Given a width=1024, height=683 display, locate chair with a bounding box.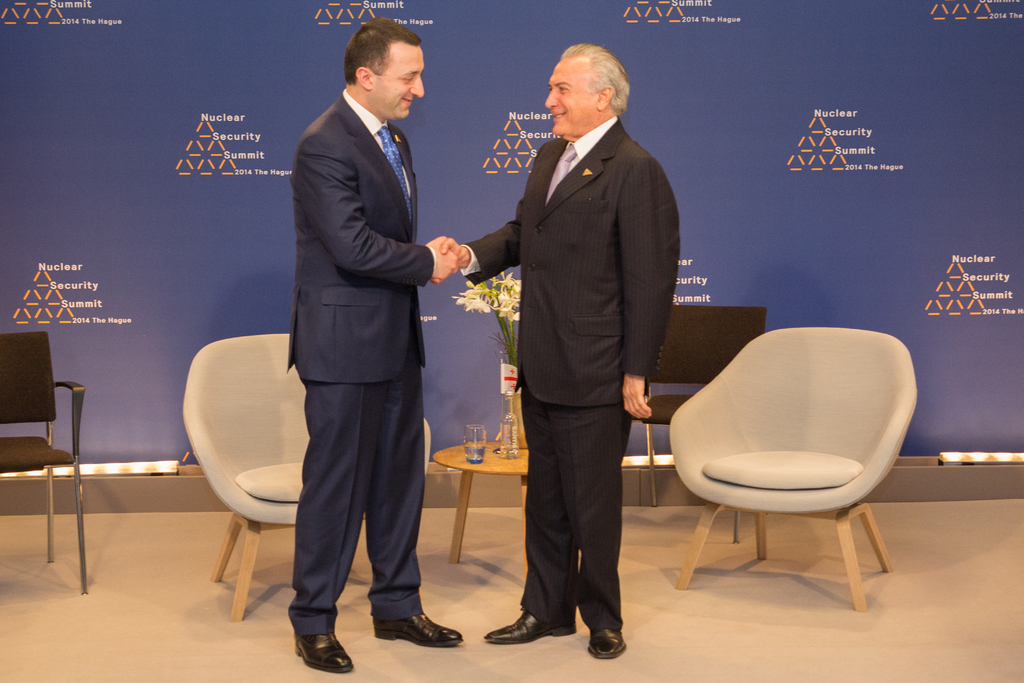
Located: <region>0, 329, 89, 596</region>.
